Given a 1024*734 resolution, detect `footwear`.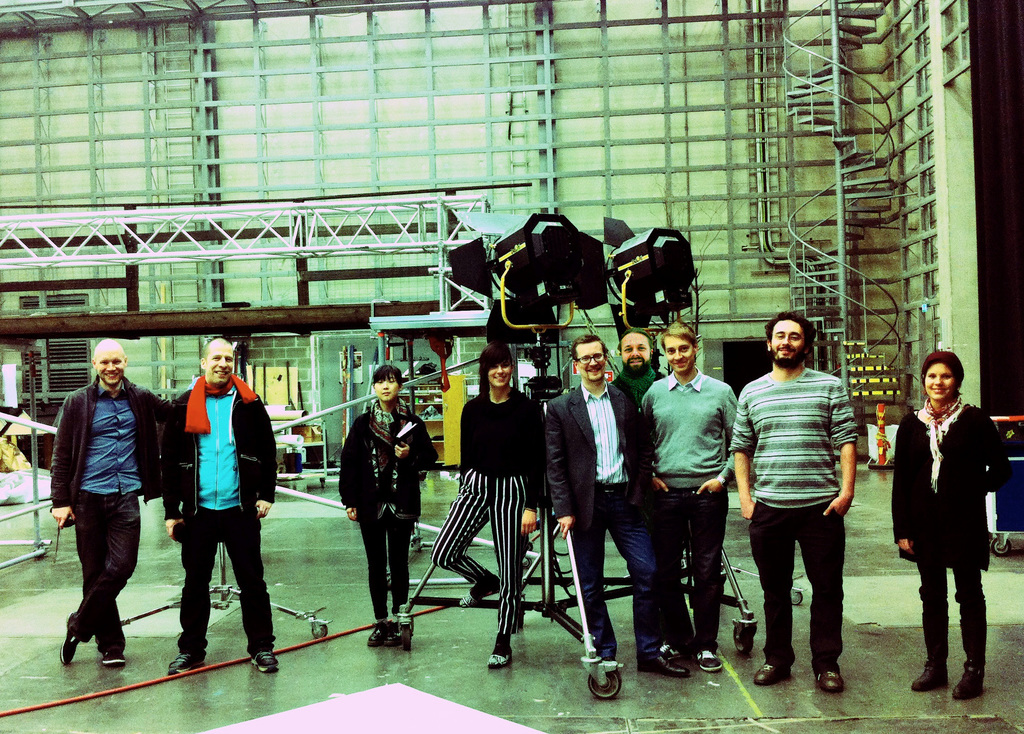
[368, 623, 391, 649].
